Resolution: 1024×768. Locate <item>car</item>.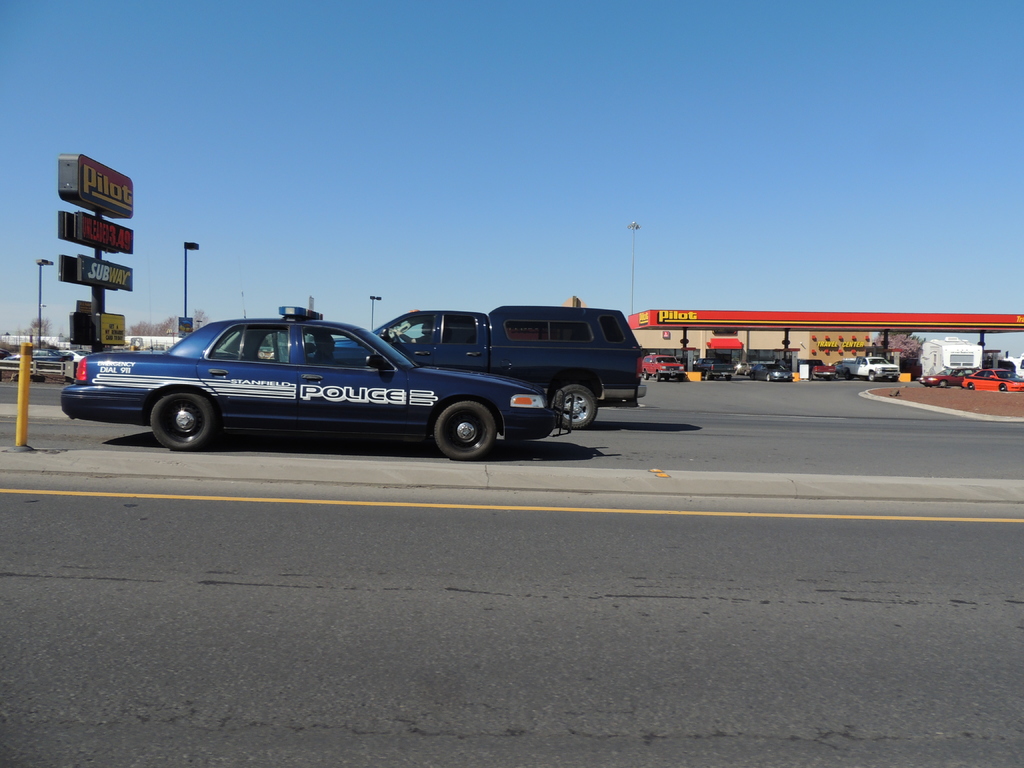
{"left": 751, "top": 365, "right": 800, "bottom": 380}.
